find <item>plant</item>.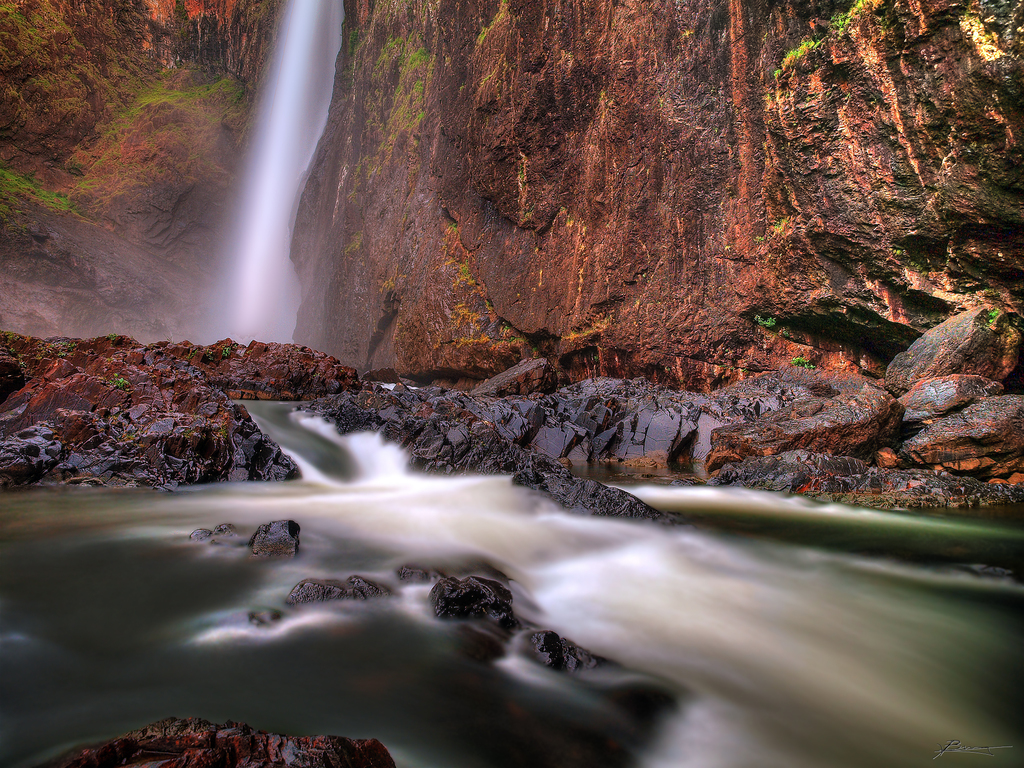
803, 91, 820, 104.
